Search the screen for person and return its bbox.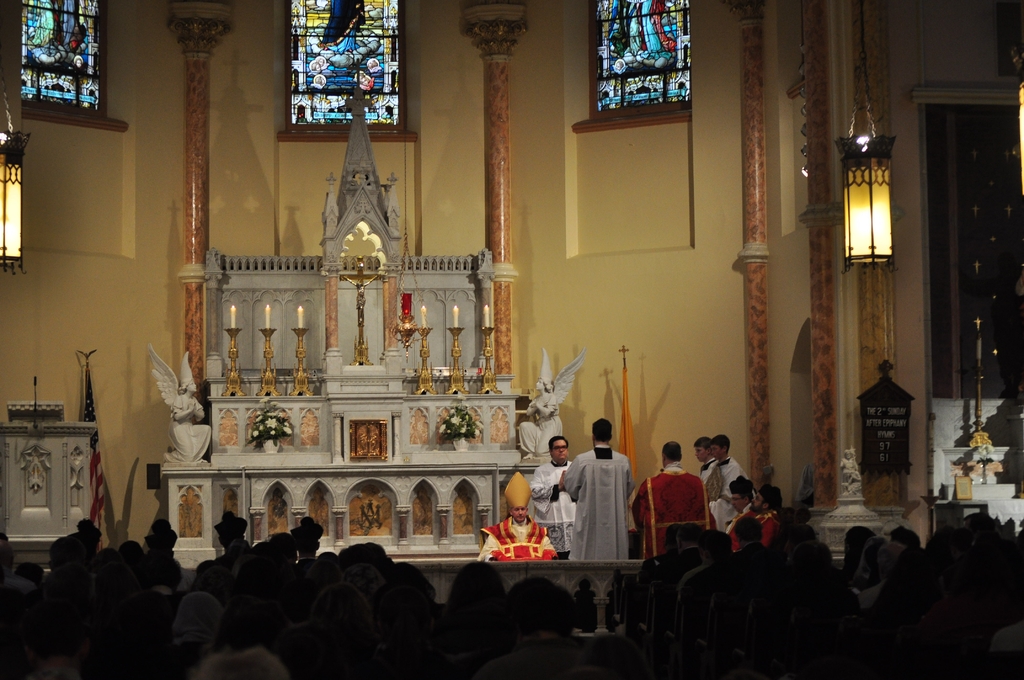
Found: <region>631, 444, 714, 551</region>.
